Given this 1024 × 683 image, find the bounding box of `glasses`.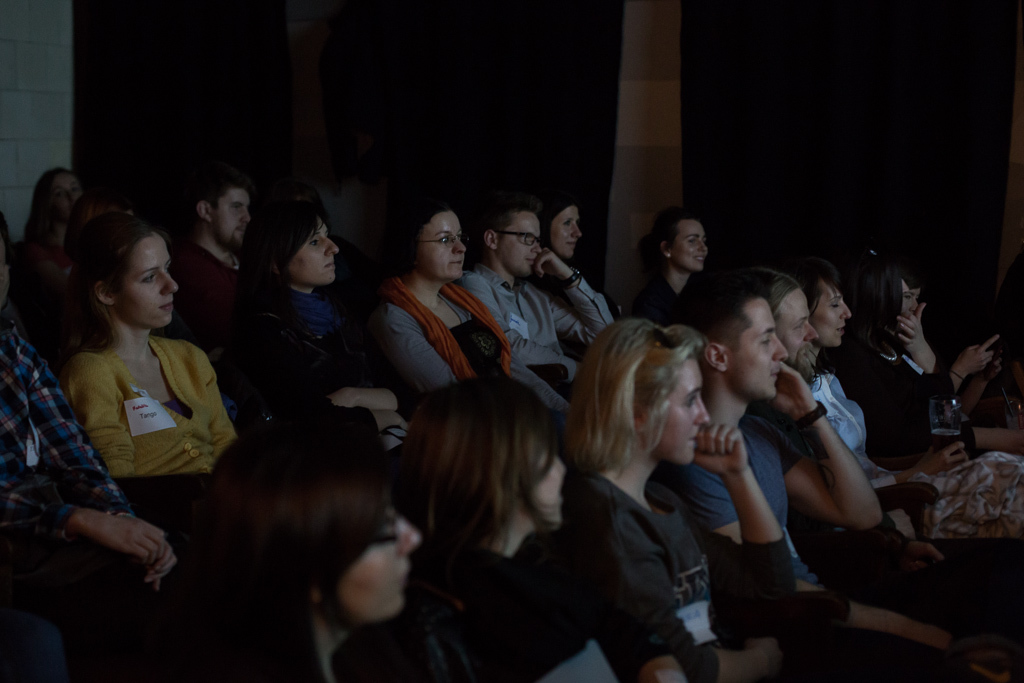
<box>504,230,542,247</box>.
